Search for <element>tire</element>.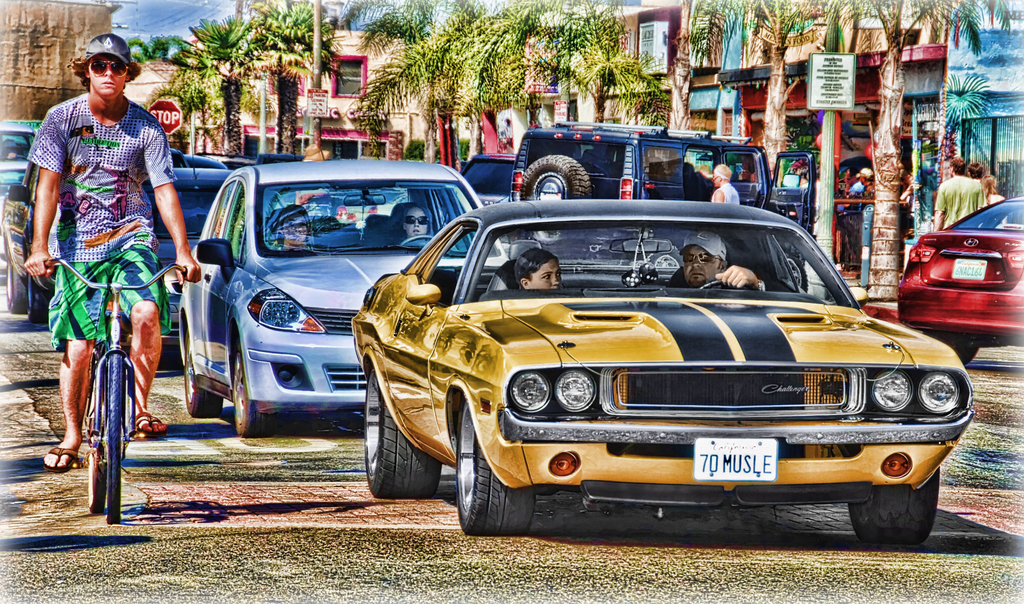
Found at pyautogui.locateOnScreen(516, 152, 589, 201).
